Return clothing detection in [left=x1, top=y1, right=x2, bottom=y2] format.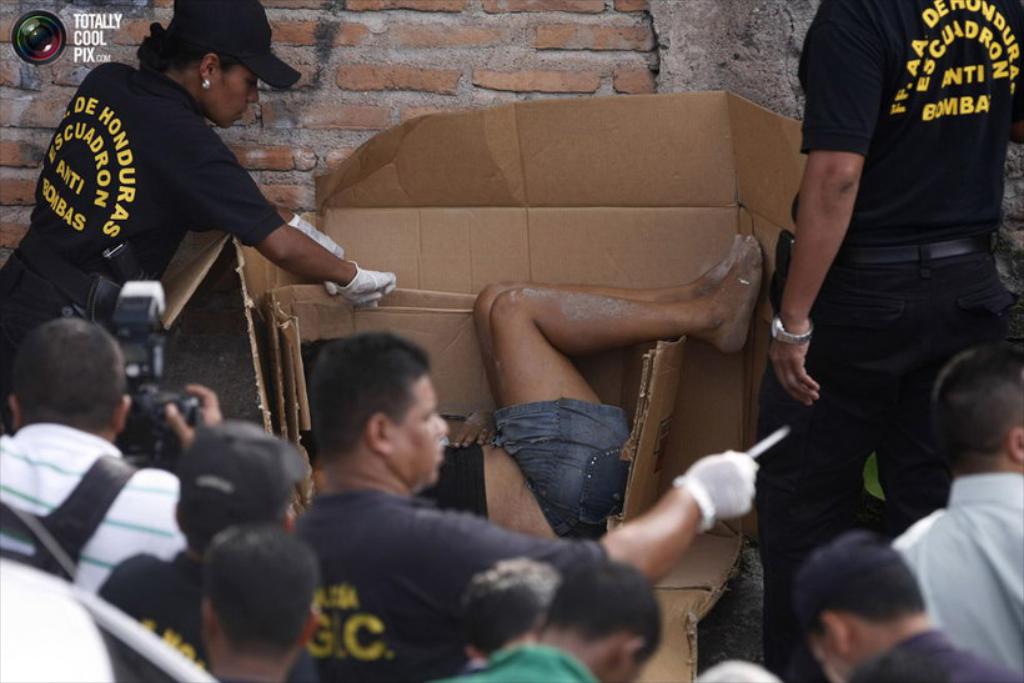
[left=885, top=469, right=1023, bottom=672].
